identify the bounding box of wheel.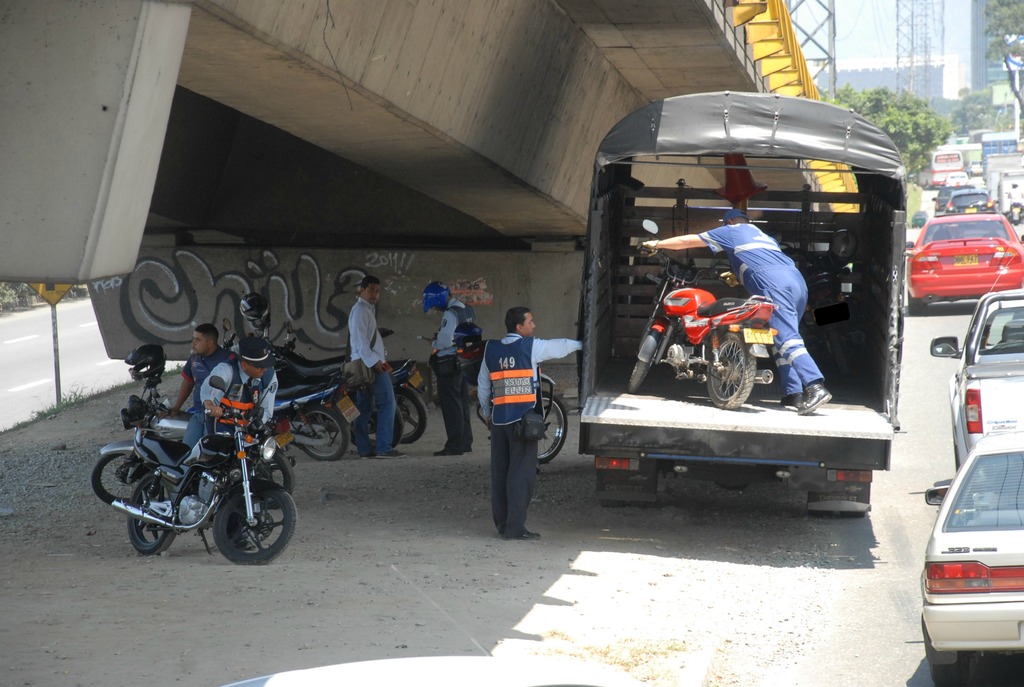
{"left": 600, "top": 500, "right": 625, "bottom": 506}.
